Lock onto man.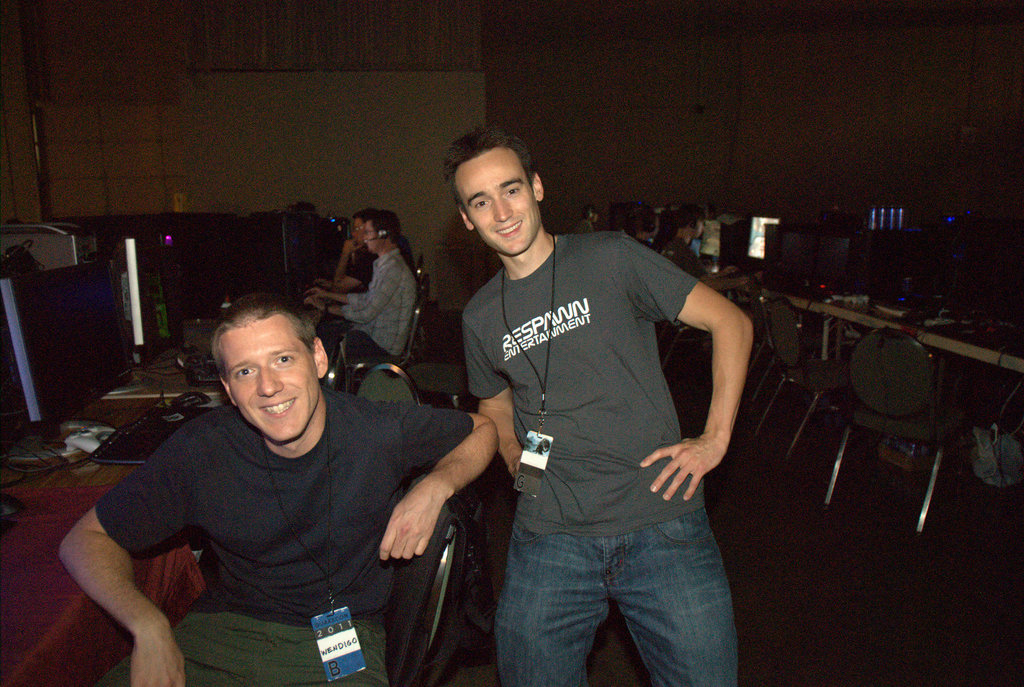
Locked: 326/216/378/304.
